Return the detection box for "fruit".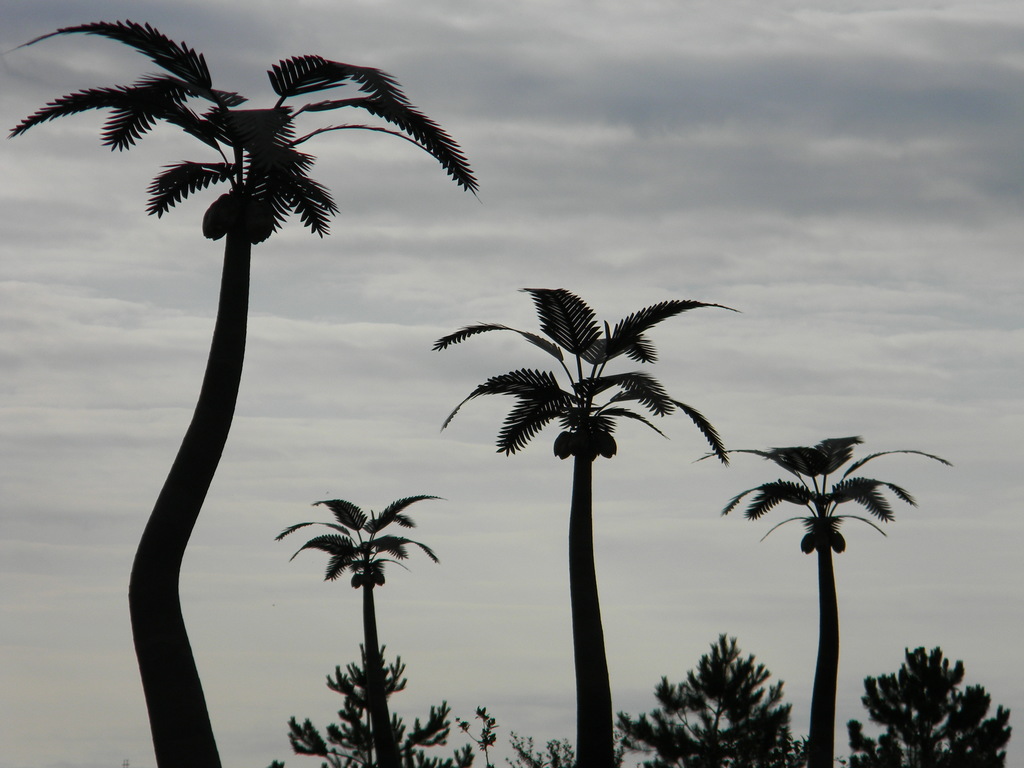
select_region(824, 528, 845, 554).
